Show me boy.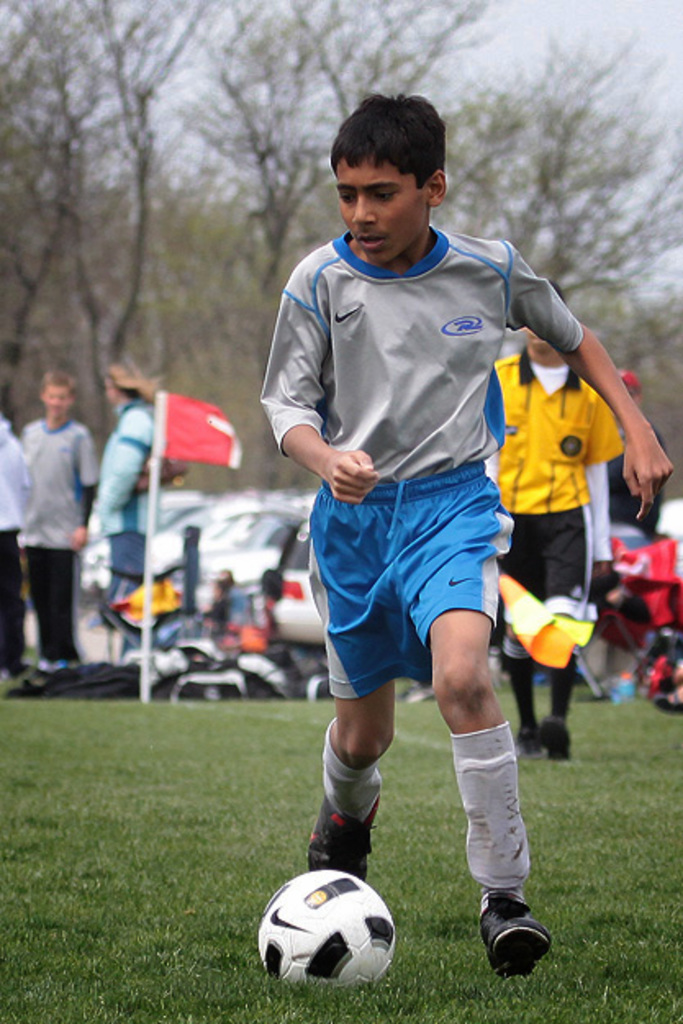
boy is here: (15, 367, 102, 675).
